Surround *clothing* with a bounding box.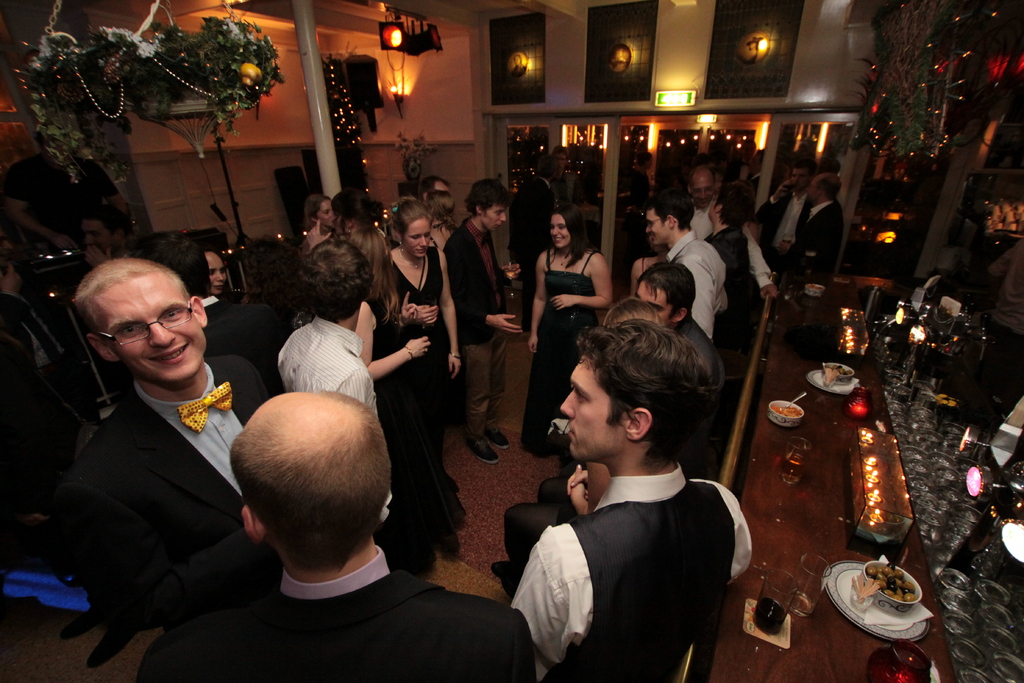
[685, 201, 708, 242].
